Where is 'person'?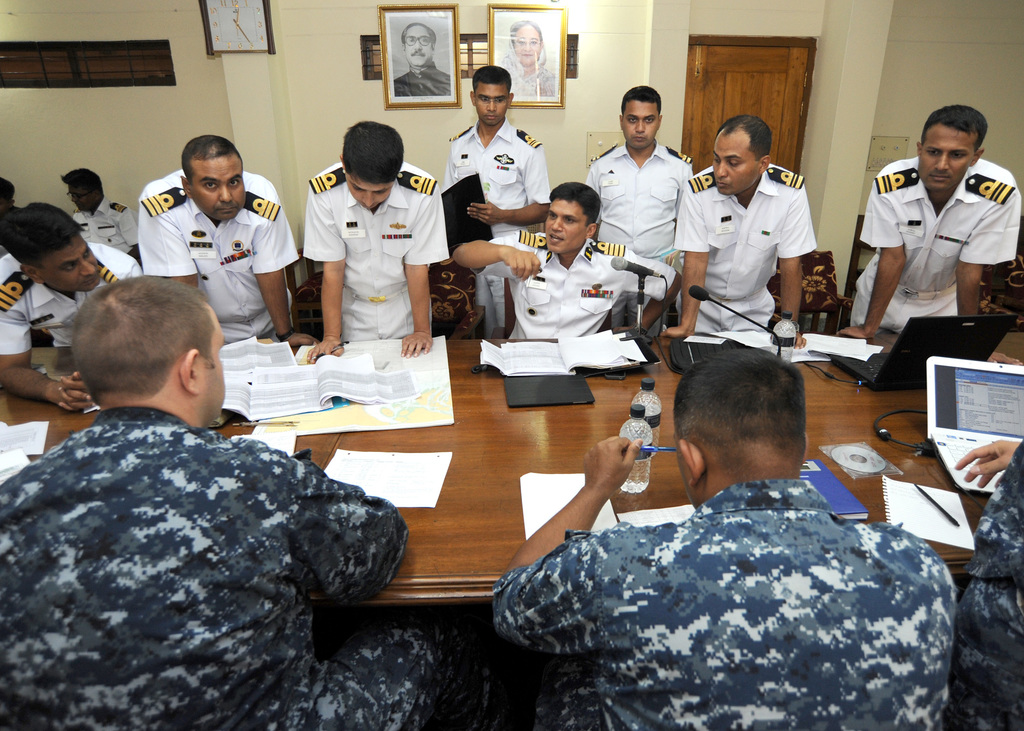
575 84 697 317.
